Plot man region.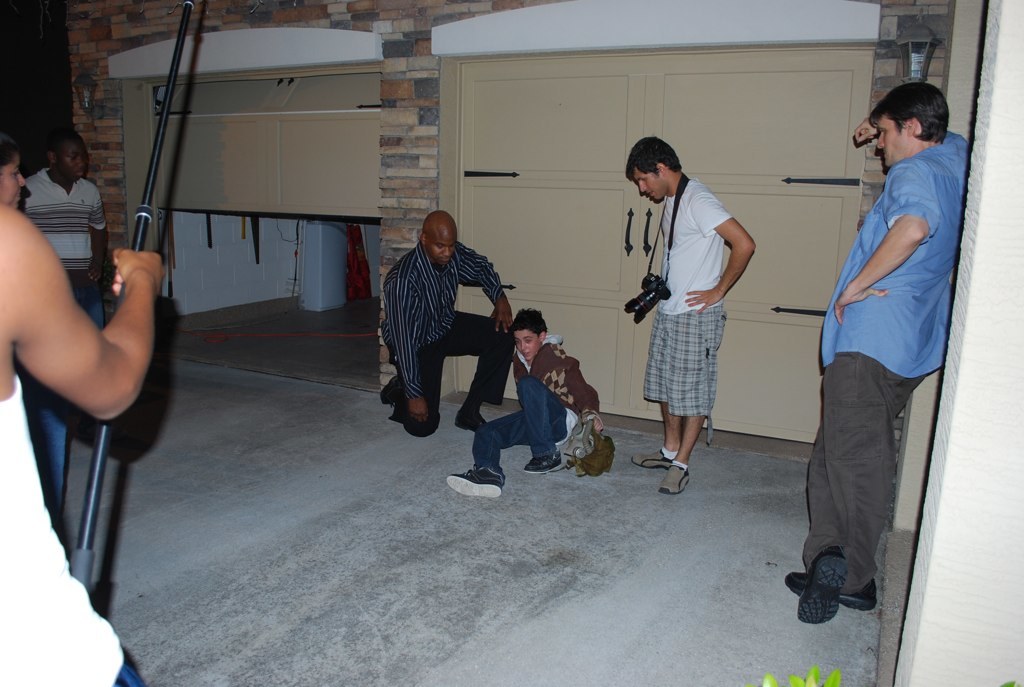
Plotted at <region>783, 83, 969, 623</region>.
